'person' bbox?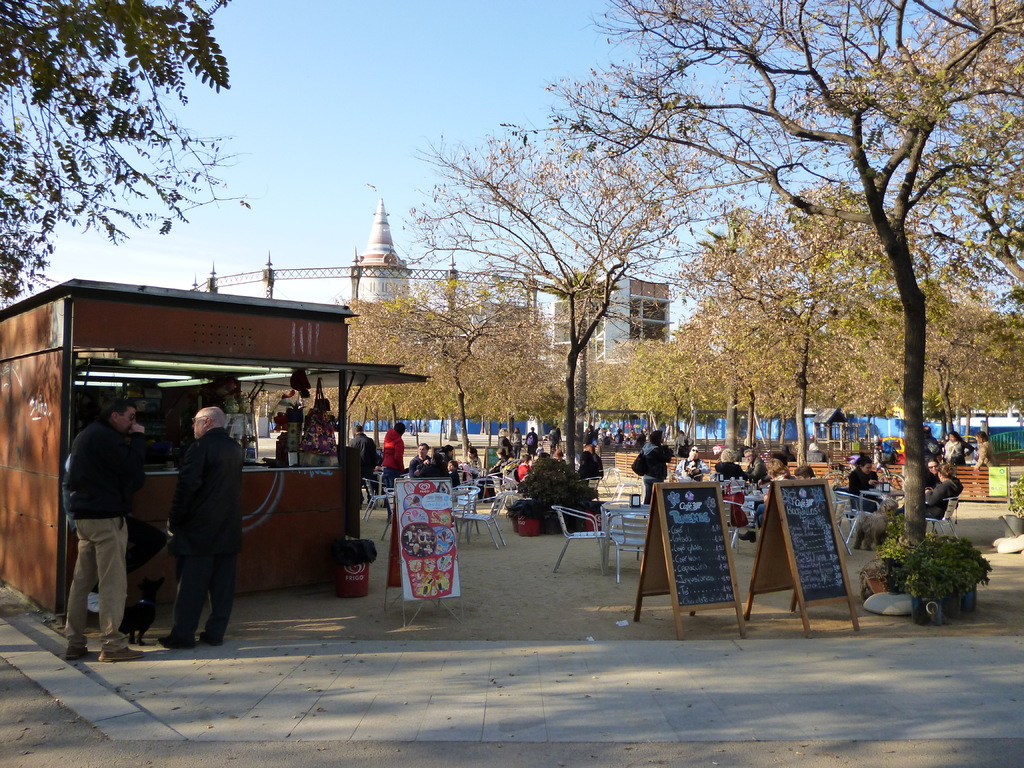
[430,444,454,475]
